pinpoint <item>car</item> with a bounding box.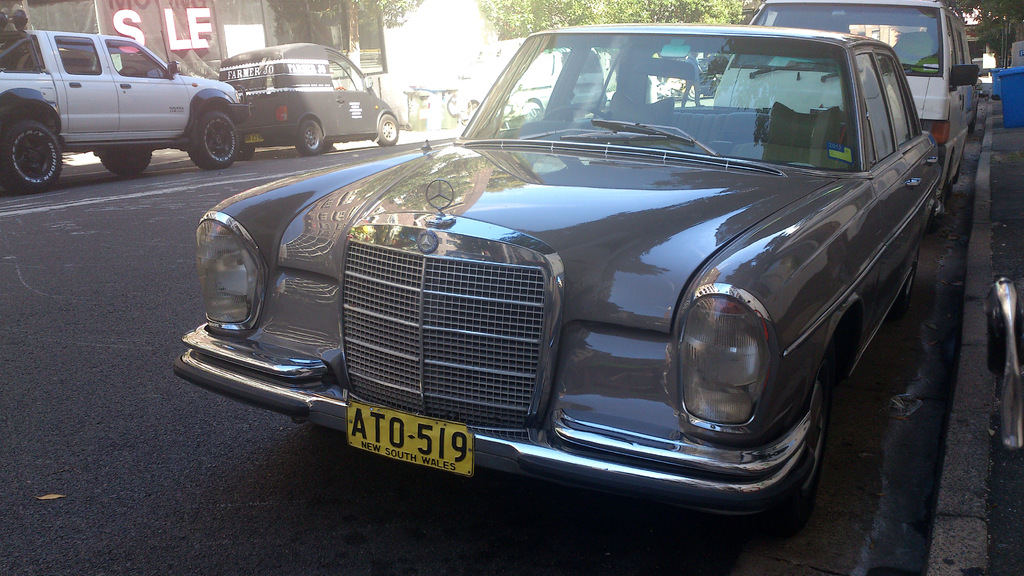
box(173, 23, 943, 518).
